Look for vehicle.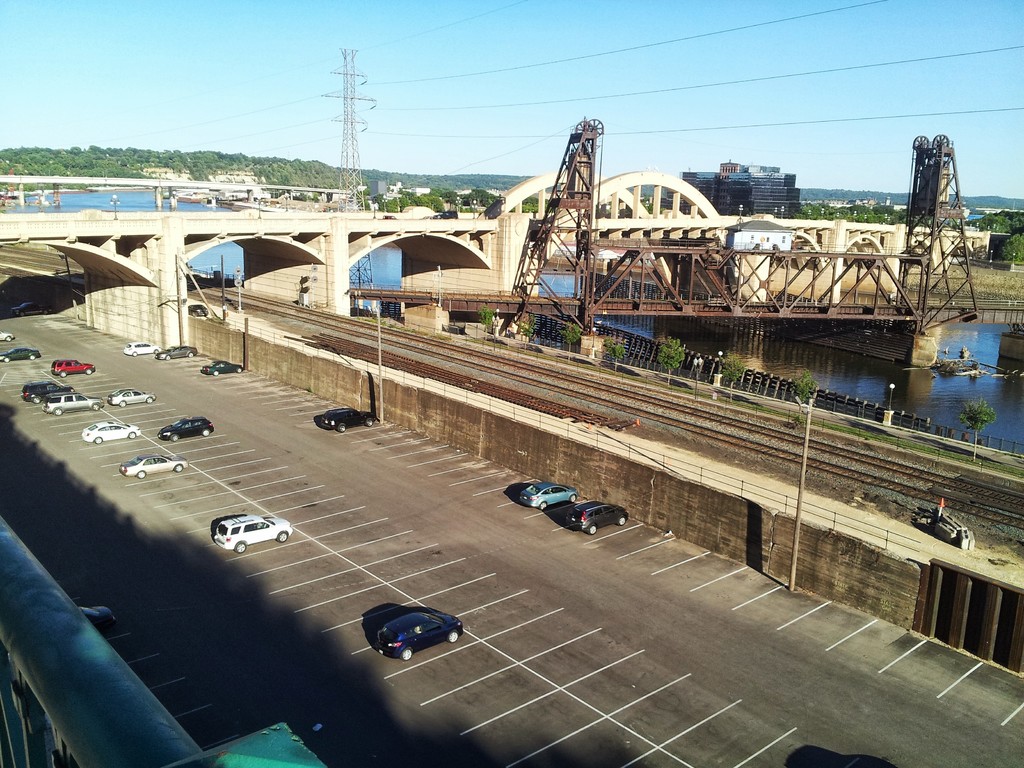
Found: (left=41, top=391, right=108, bottom=416).
